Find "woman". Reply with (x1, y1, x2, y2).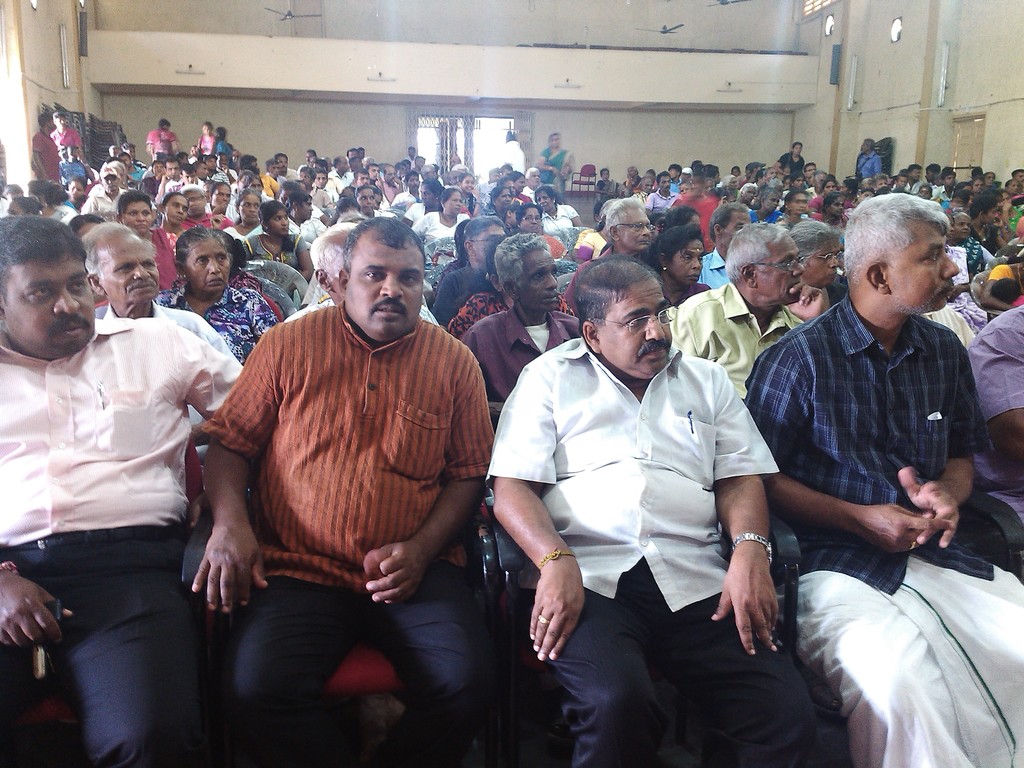
(536, 129, 576, 189).
